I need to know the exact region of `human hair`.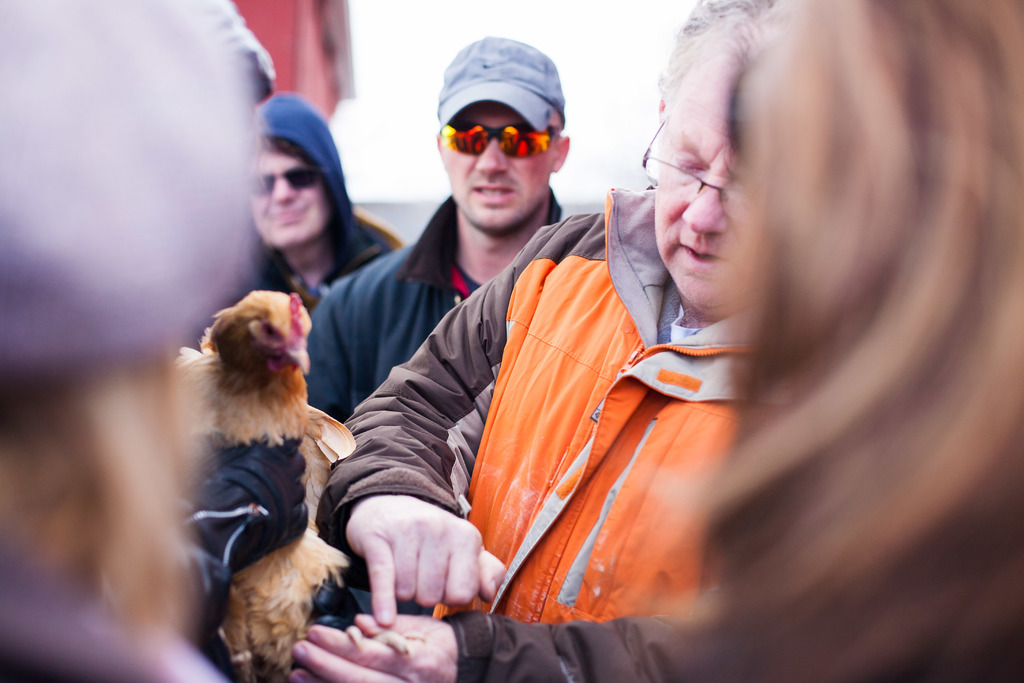
Region: [x1=551, y1=104, x2=569, y2=143].
